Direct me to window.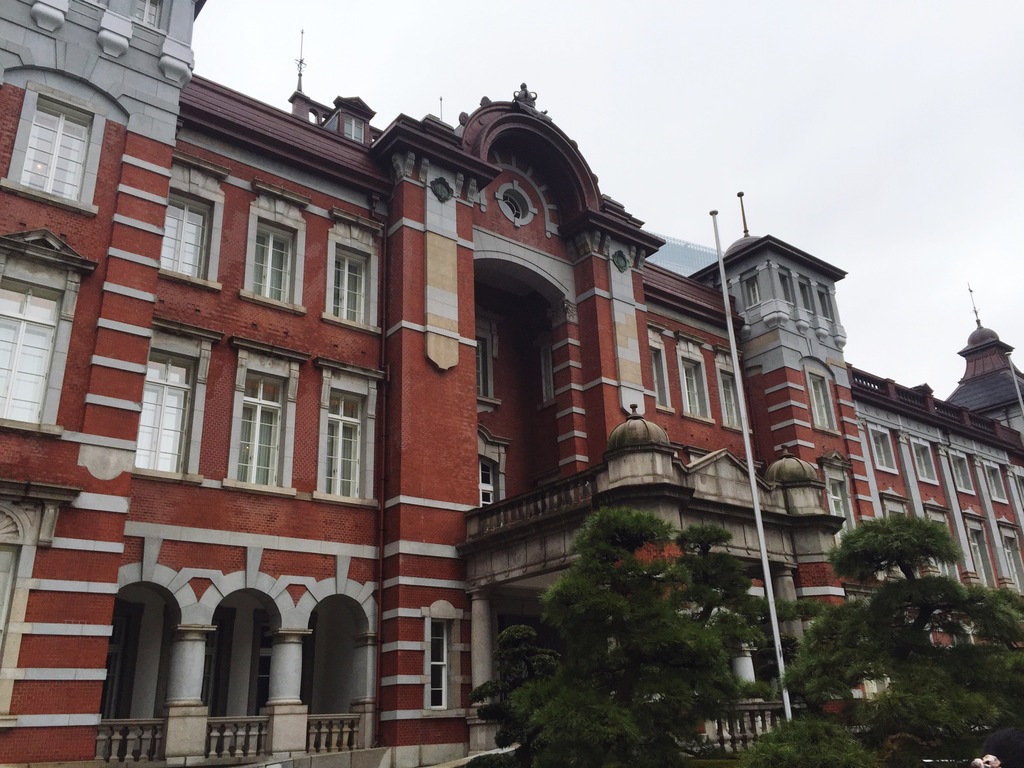
Direction: bbox(473, 301, 502, 416).
